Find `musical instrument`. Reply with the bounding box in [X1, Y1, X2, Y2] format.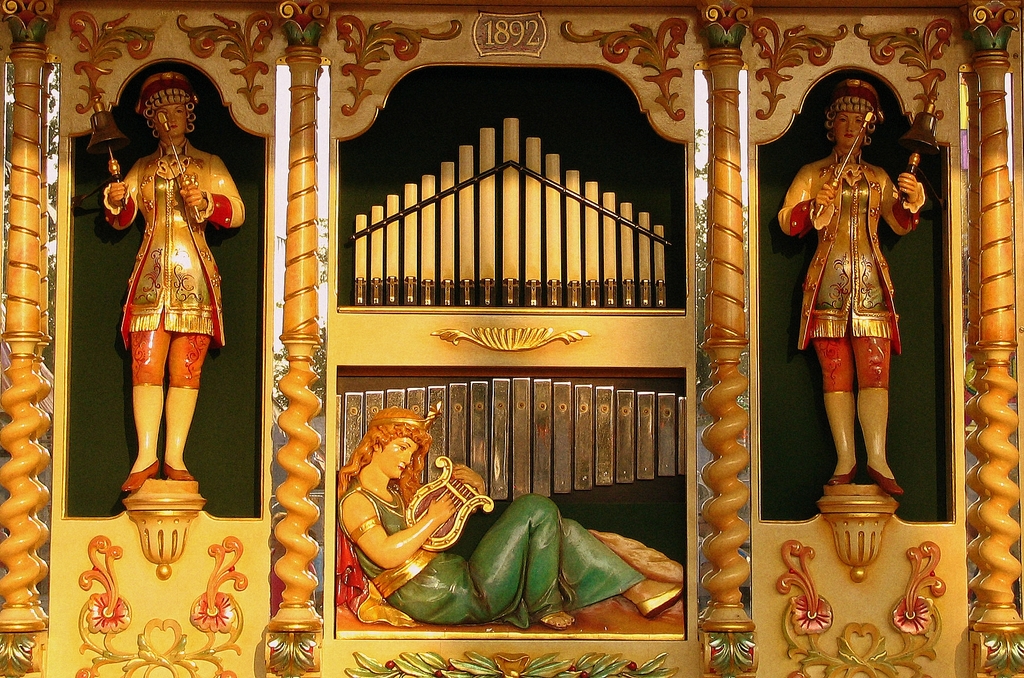
[405, 455, 495, 553].
